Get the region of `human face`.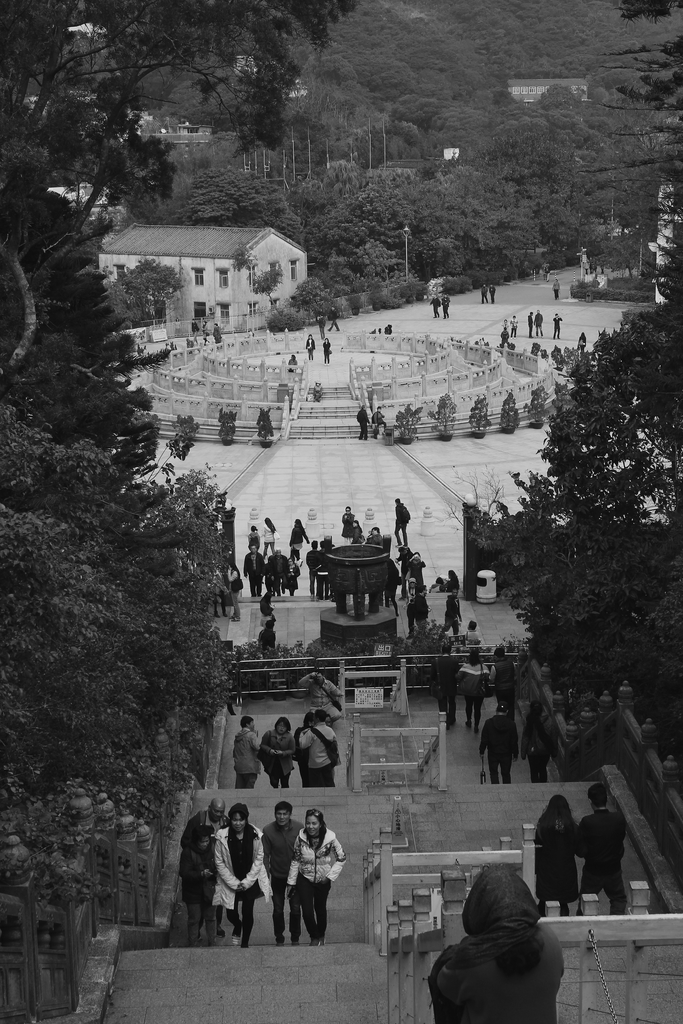
[x1=211, y1=803, x2=224, y2=820].
